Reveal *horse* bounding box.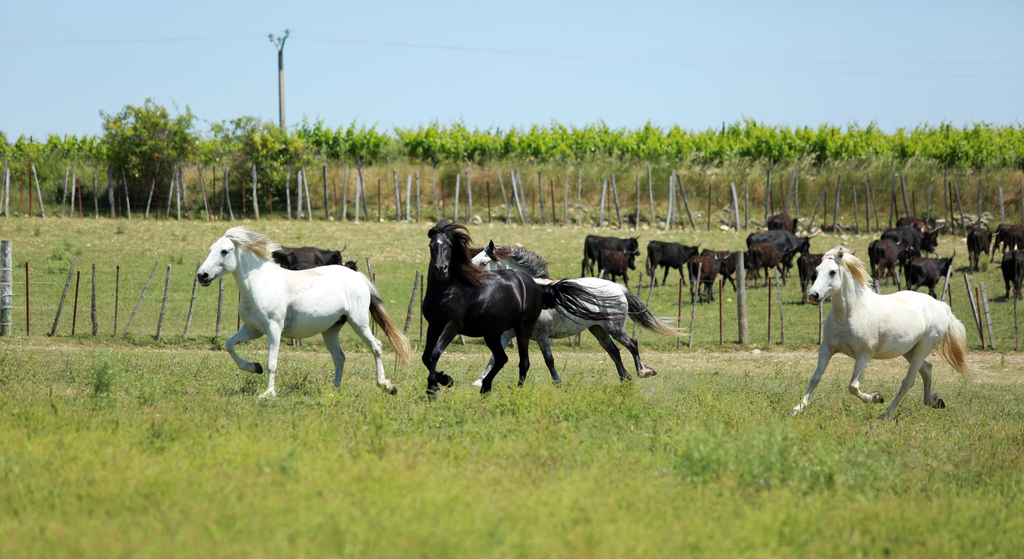
Revealed: (421,221,631,398).
